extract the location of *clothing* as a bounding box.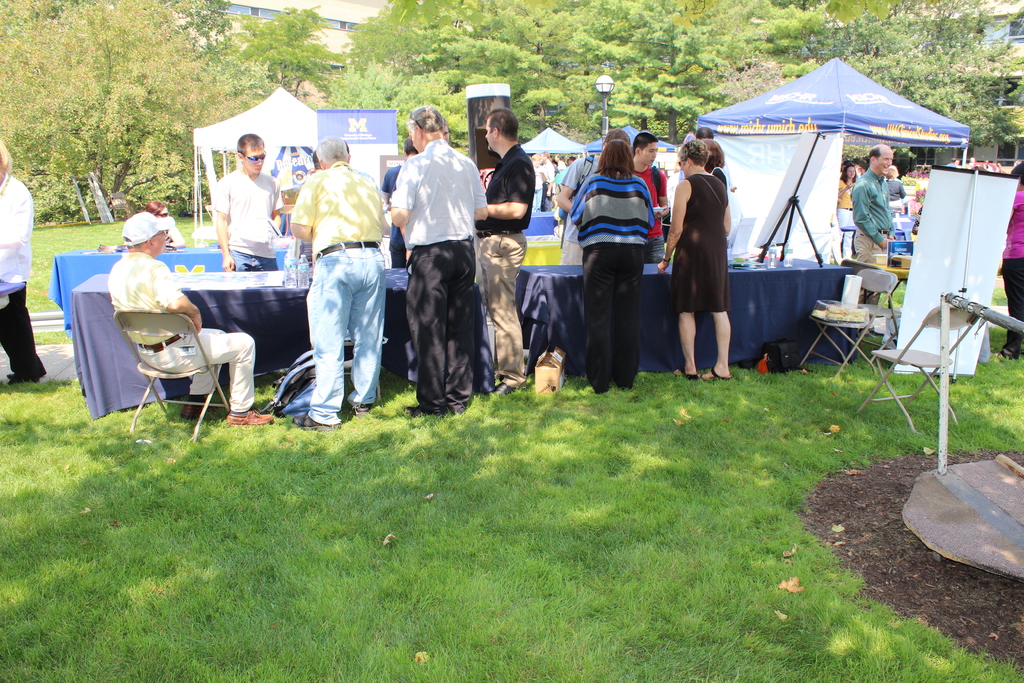
bbox=[388, 135, 495, 388].
